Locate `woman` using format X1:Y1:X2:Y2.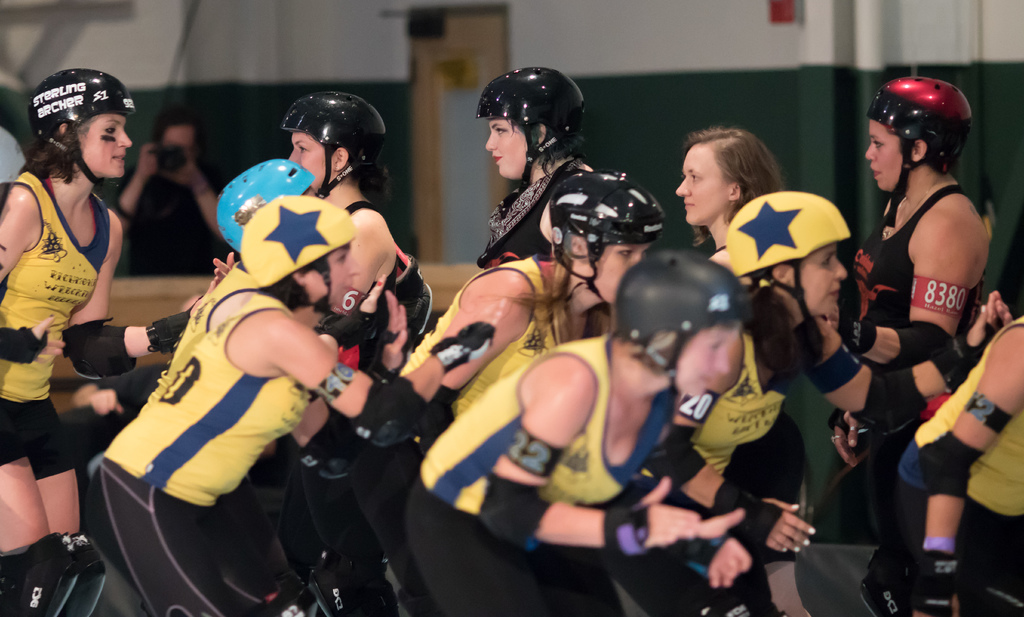
82:198:496:616.
